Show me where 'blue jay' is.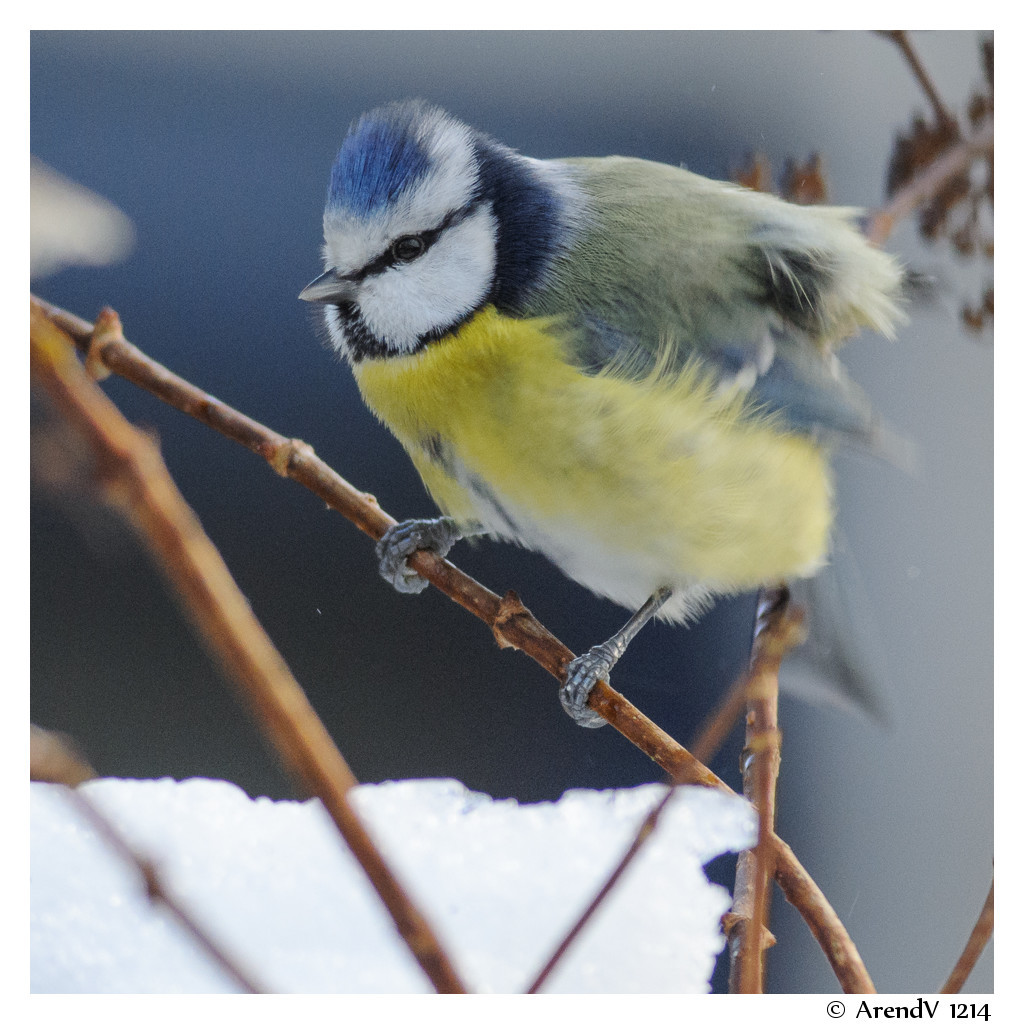
'blue jay' is at 295,95,919,729.
